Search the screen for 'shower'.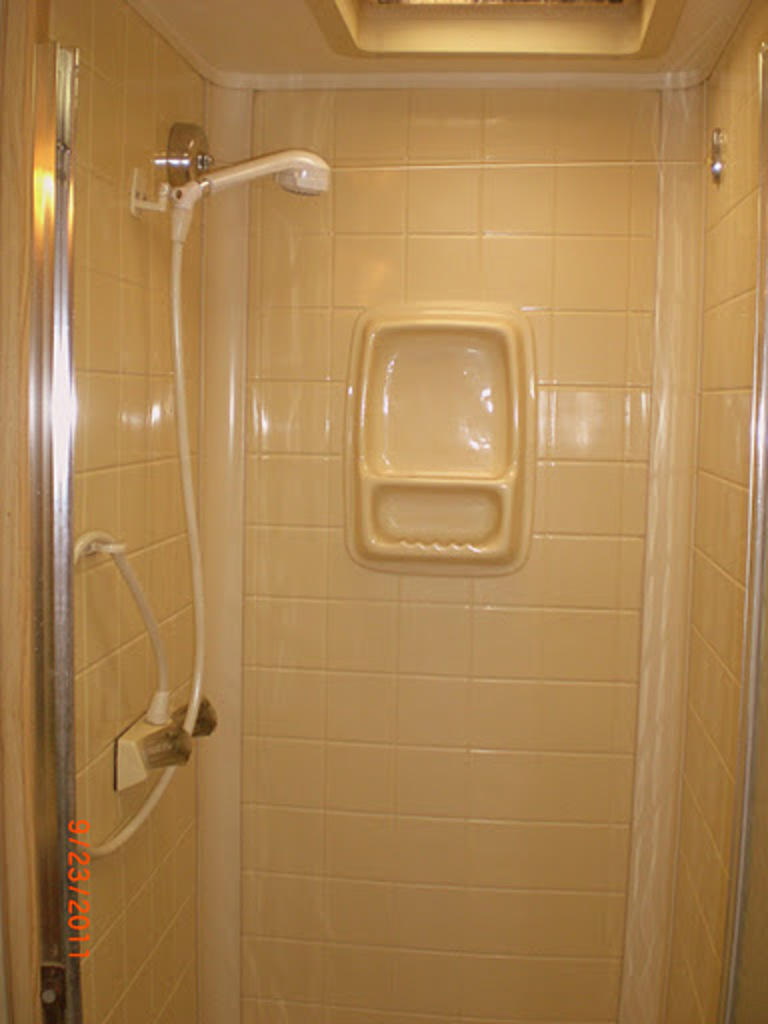
Found at BBox(122, 150, 332, 220).
